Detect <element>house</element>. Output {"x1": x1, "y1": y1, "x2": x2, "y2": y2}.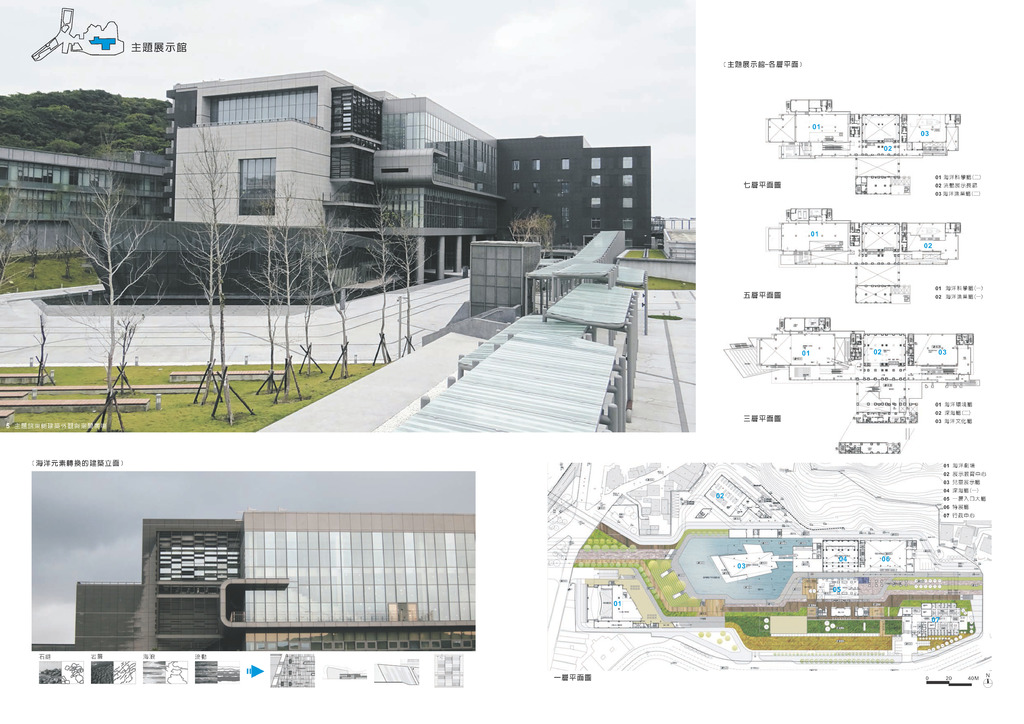
{"x1": 215, "y1": 520, "x2": 474, "y2": 655}.
